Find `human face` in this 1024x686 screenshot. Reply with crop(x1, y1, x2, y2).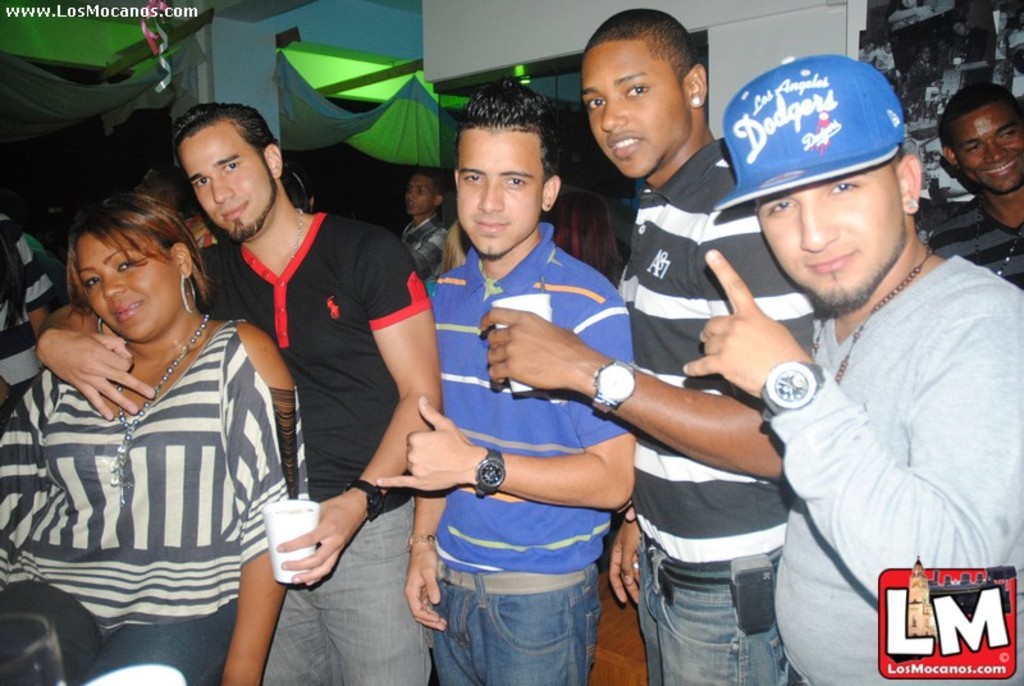
crop(186, 119, 264, 239).
